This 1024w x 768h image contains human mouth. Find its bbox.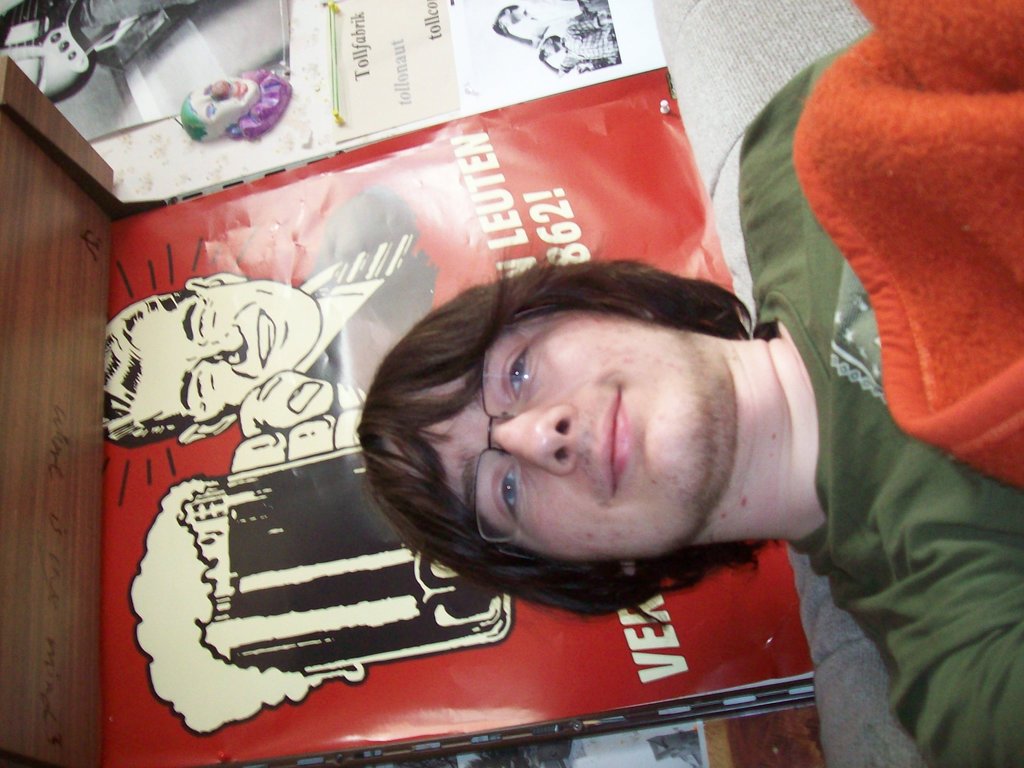
bbox(598, 383, 632, 495).
